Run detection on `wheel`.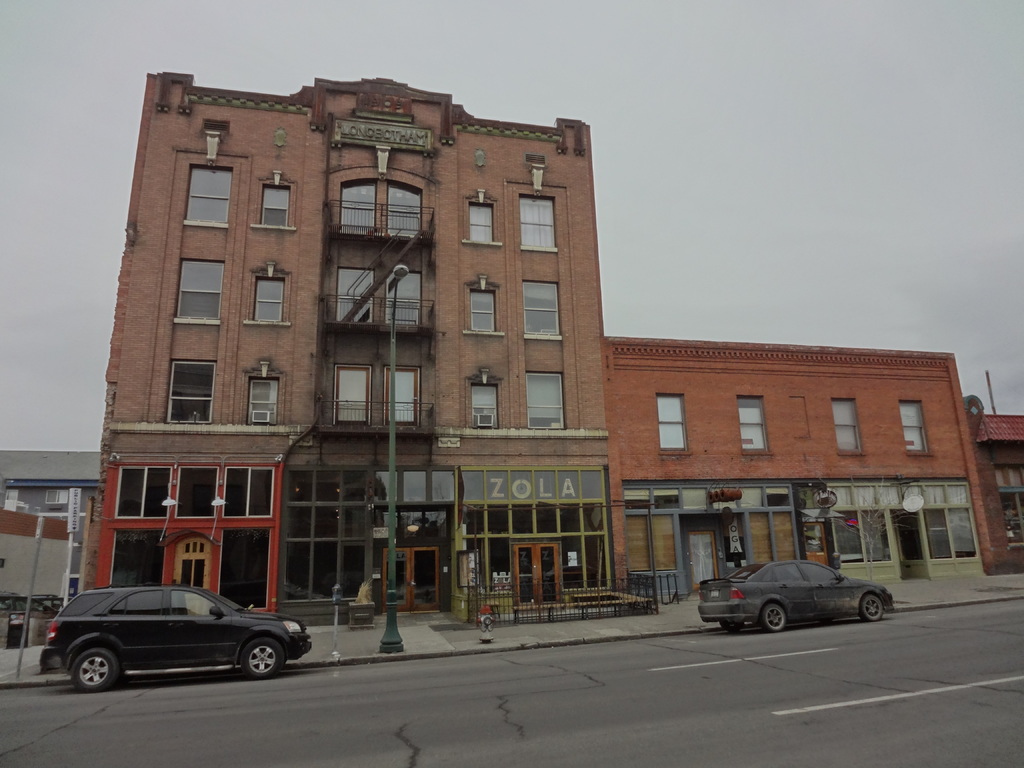
Result: [x1=762, y1=602, x2=785, y2=632].
